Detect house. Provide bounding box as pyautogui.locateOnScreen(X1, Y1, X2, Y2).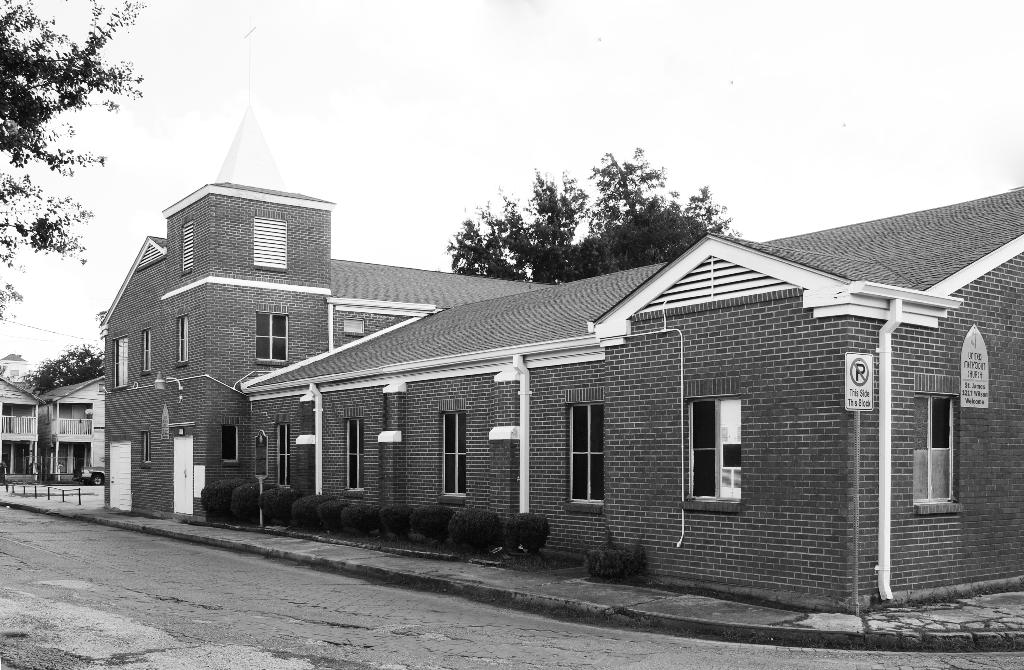
pyautogui.locateOnScreen(3, 378, 40, 481).
